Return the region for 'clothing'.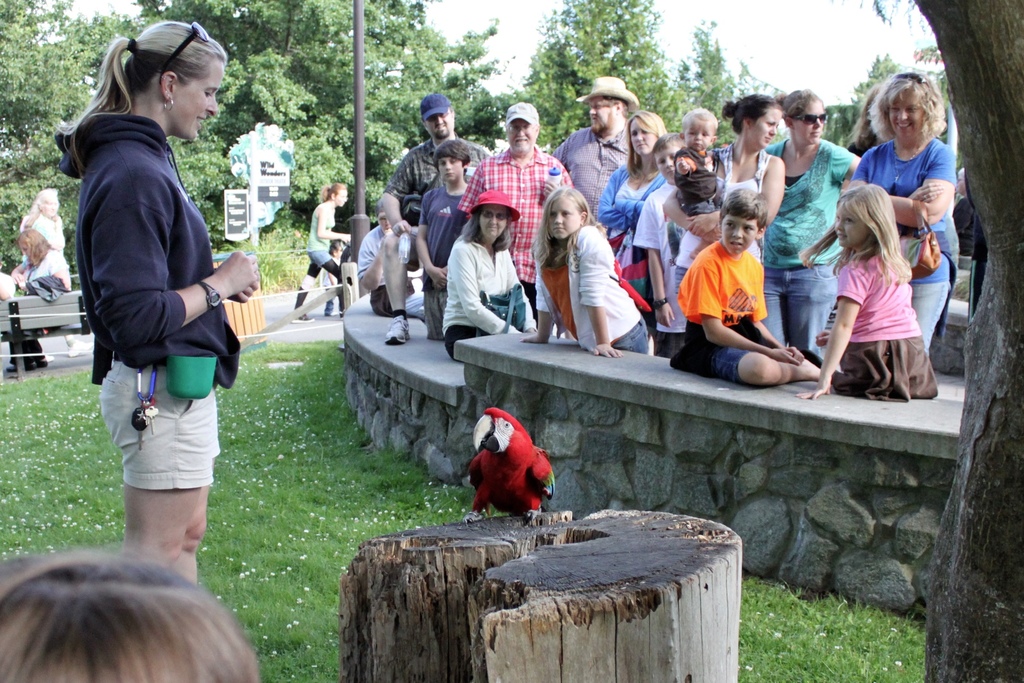
690:210:792:363.
